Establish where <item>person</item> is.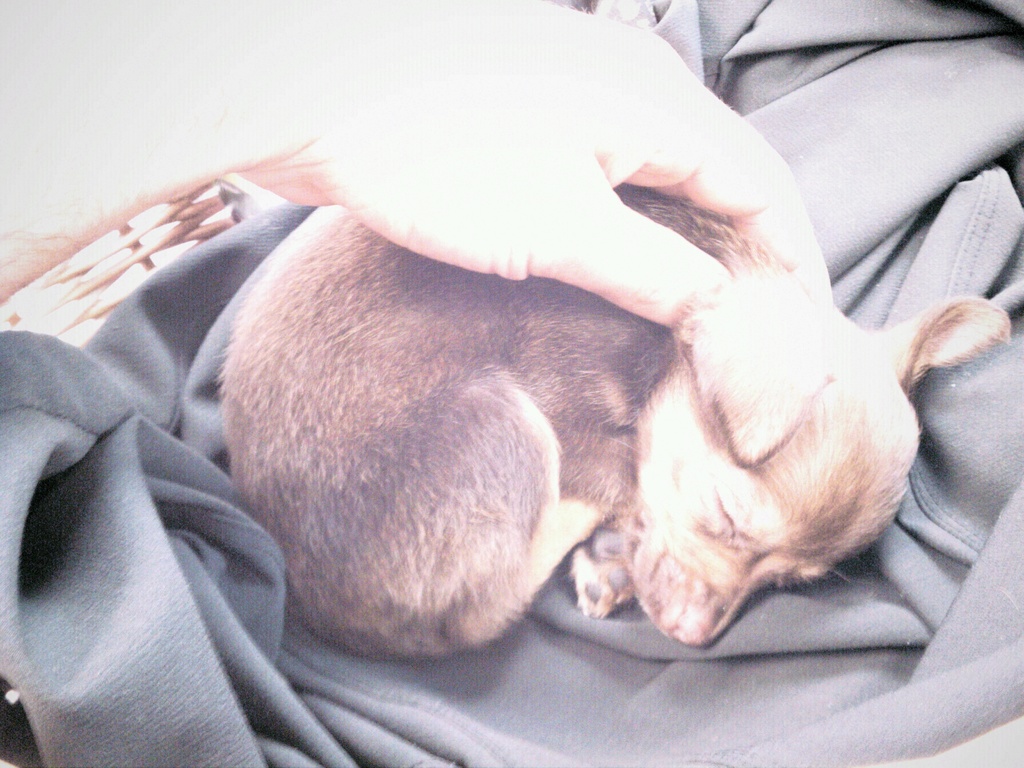
Established at box(0, 0, 834, 328).
